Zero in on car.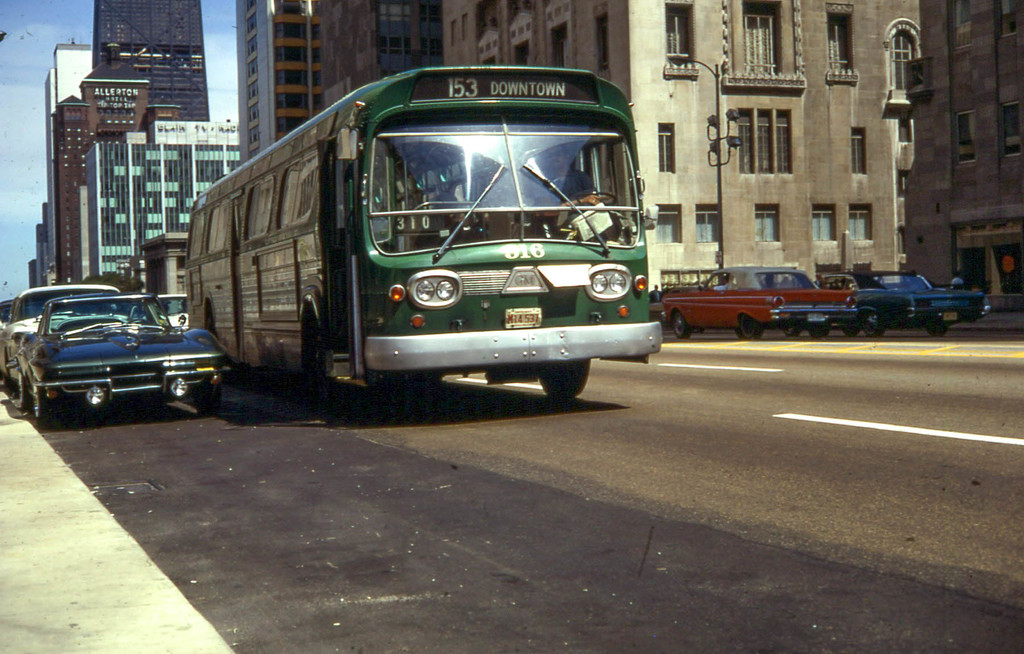
Zeroed in: bbox=(156, 290, 198, 329).
